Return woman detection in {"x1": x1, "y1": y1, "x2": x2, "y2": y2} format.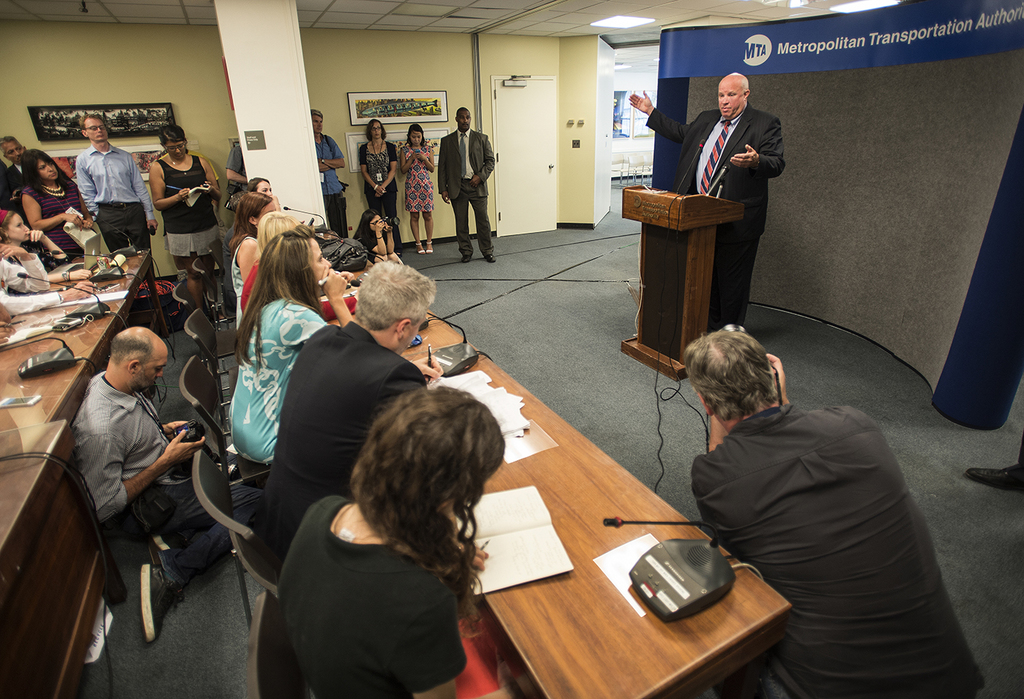
{"x1": 228, "y1": 189, "x2": 274, "y2": 322}.
